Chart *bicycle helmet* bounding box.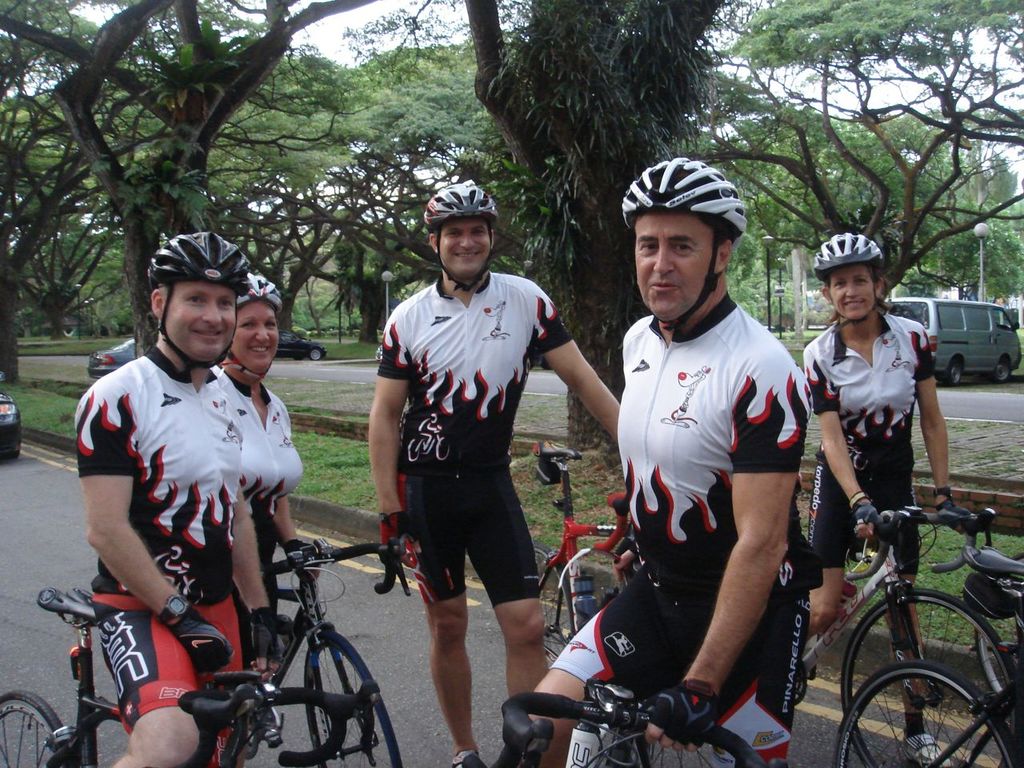
Charted: select_region(149, 226, 246, 288).
